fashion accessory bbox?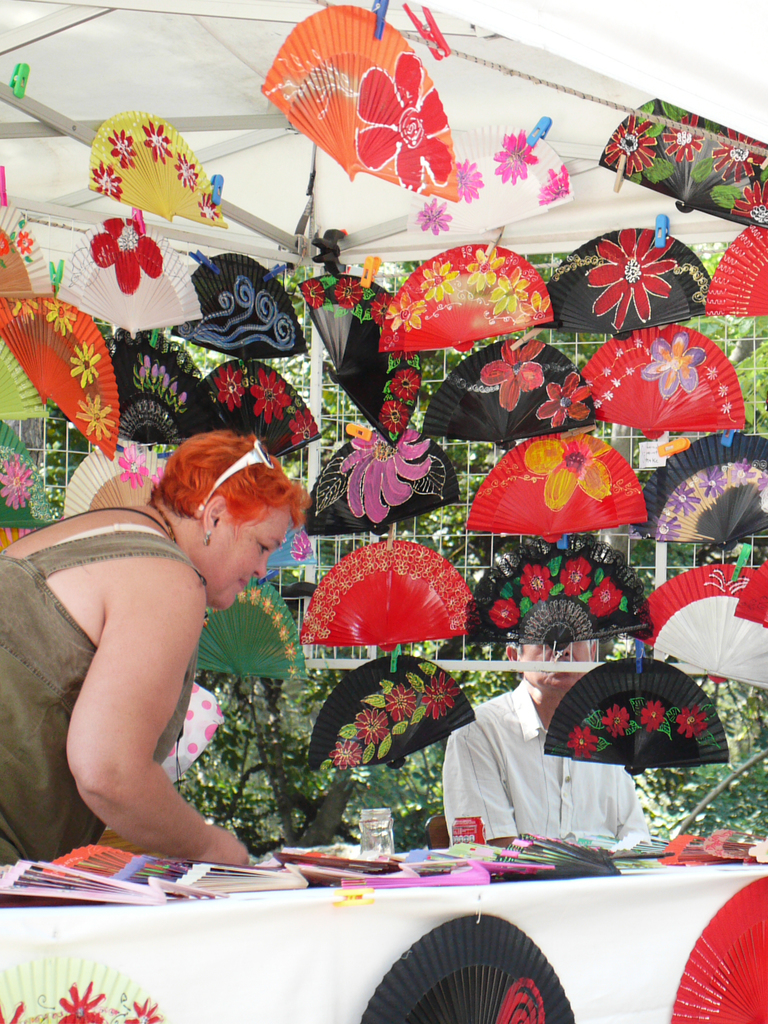
locate(670, 877, 766, 1023)
